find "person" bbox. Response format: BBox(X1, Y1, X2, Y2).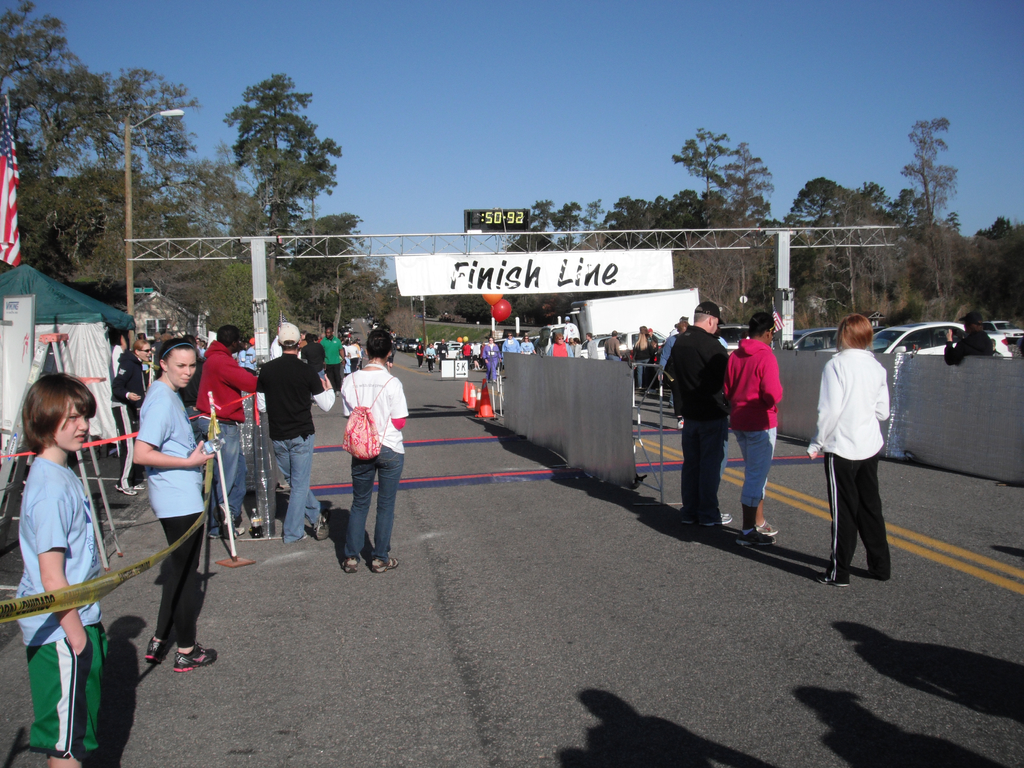
BBox(103, 345, 148, 499).
